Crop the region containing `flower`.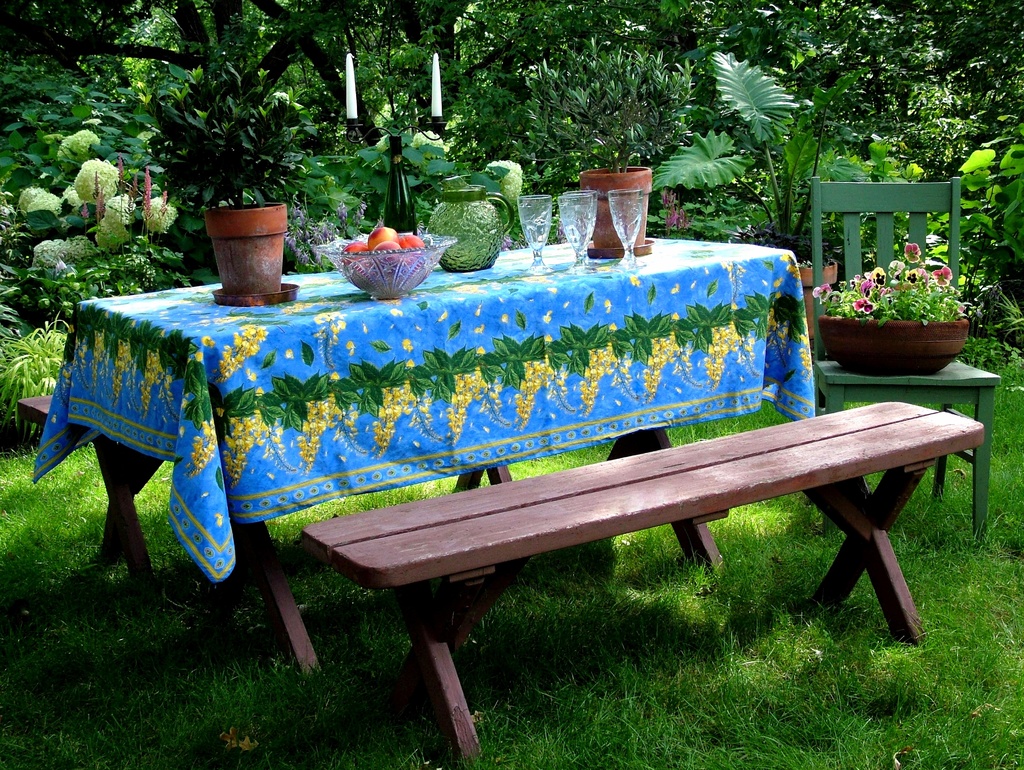
Crop region: 849, 300, 873, 314.
